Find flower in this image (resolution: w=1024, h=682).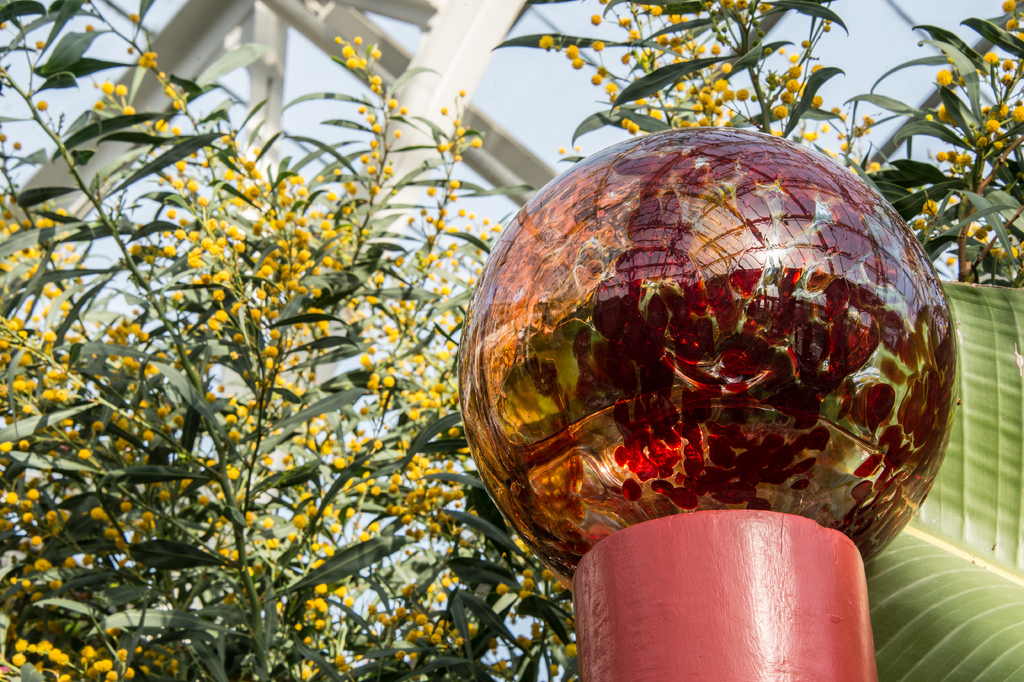
{"x1": 868, "y1": 158, "x2": 884, "y2": 172}.
